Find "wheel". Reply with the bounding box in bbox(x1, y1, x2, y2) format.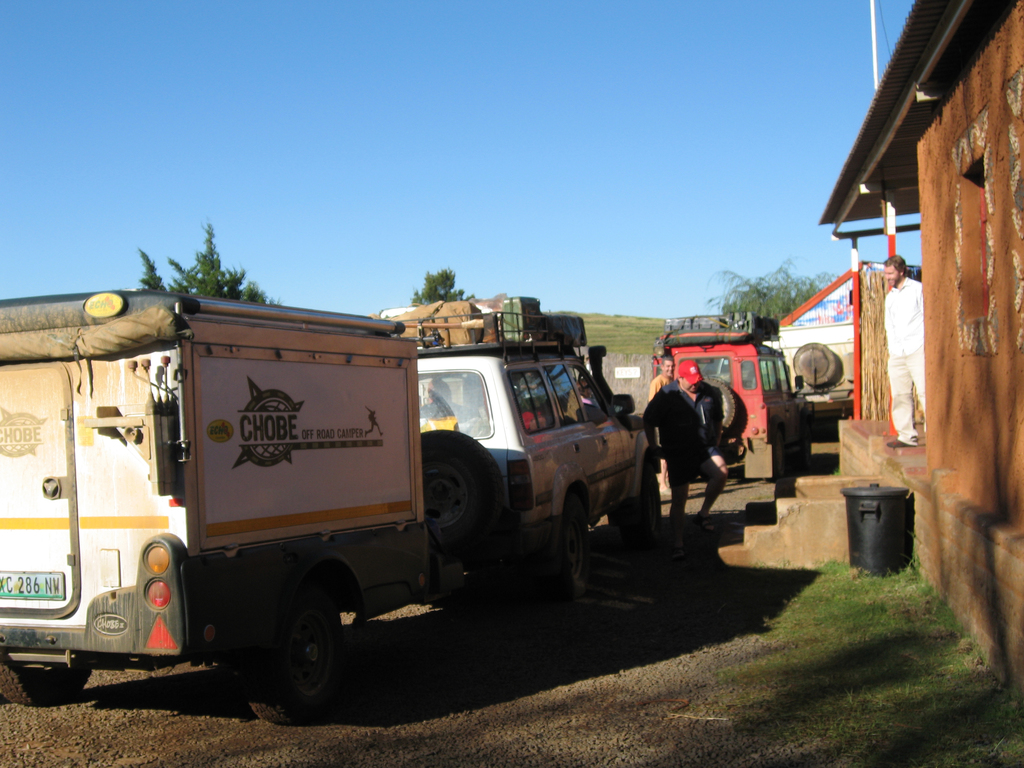
bbox(628, 462, 662, 550).
